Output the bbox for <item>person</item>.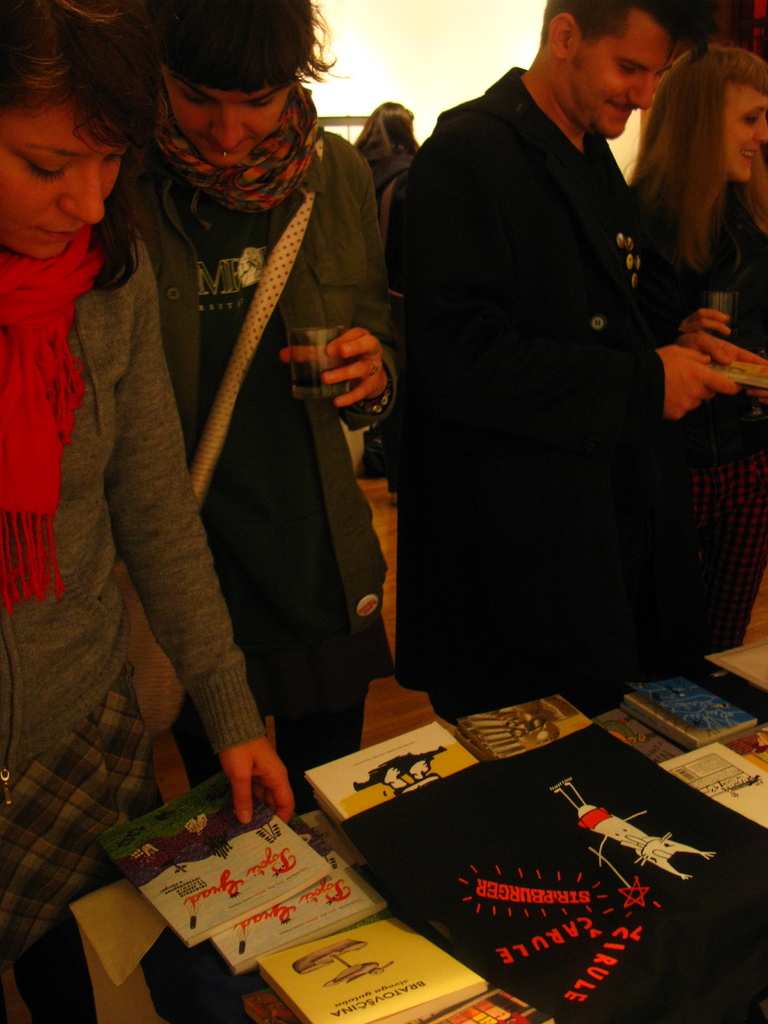
<box>630,39,767,652</box>.
